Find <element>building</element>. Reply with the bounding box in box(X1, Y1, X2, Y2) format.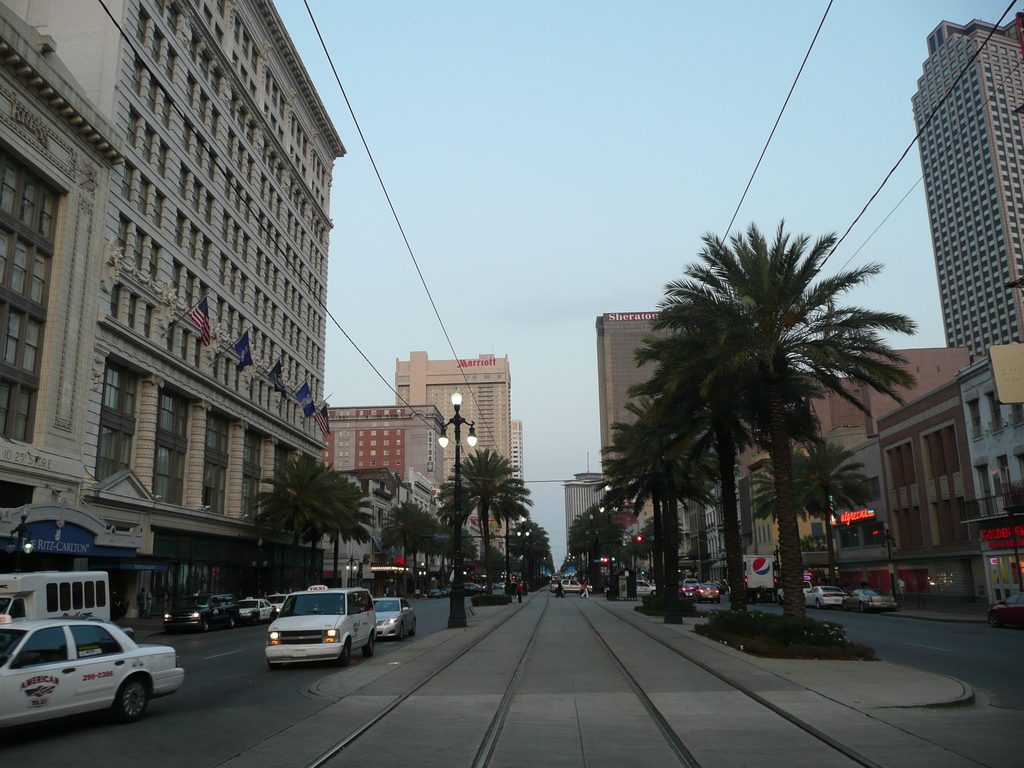
box(396, 353, 510, 555).
